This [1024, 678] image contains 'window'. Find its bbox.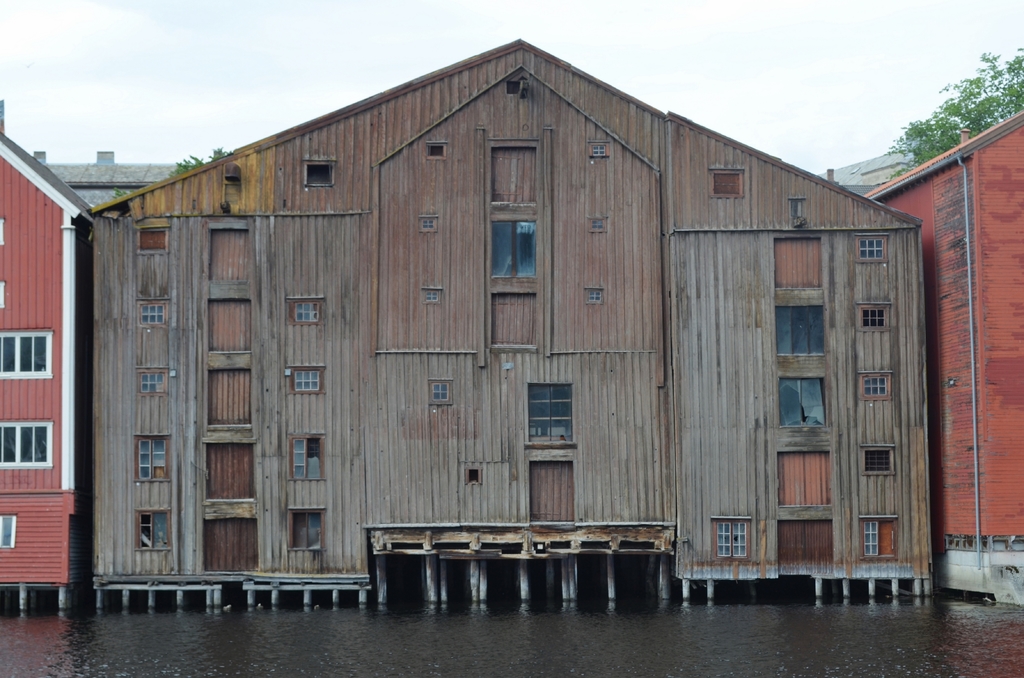
[860,448,900,476].
